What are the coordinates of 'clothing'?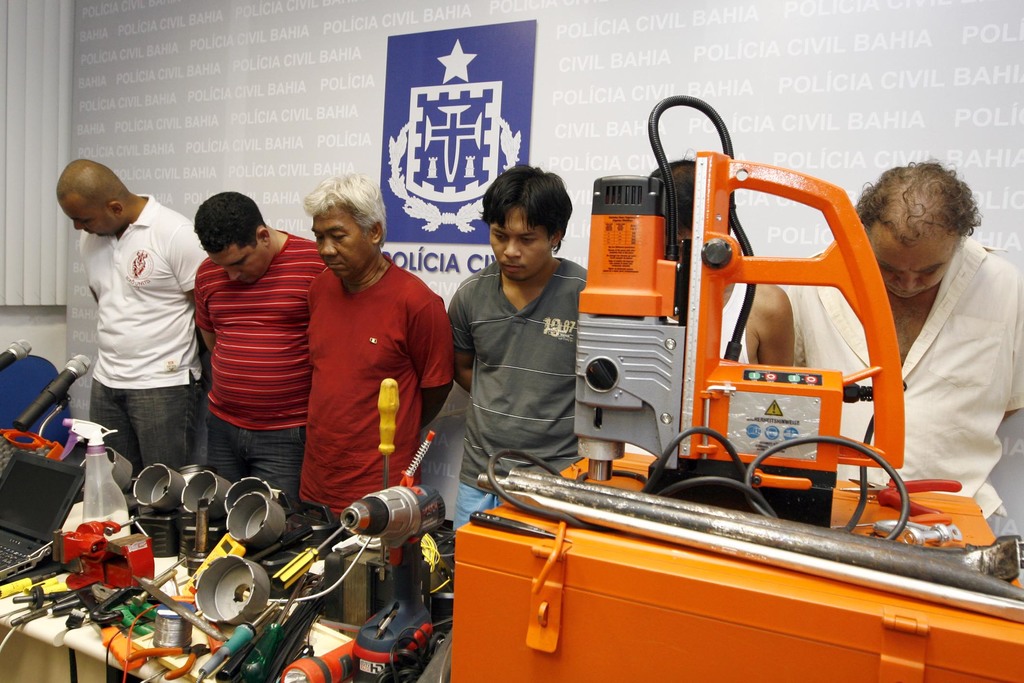
bbox(778, 230, 1023, 536).
